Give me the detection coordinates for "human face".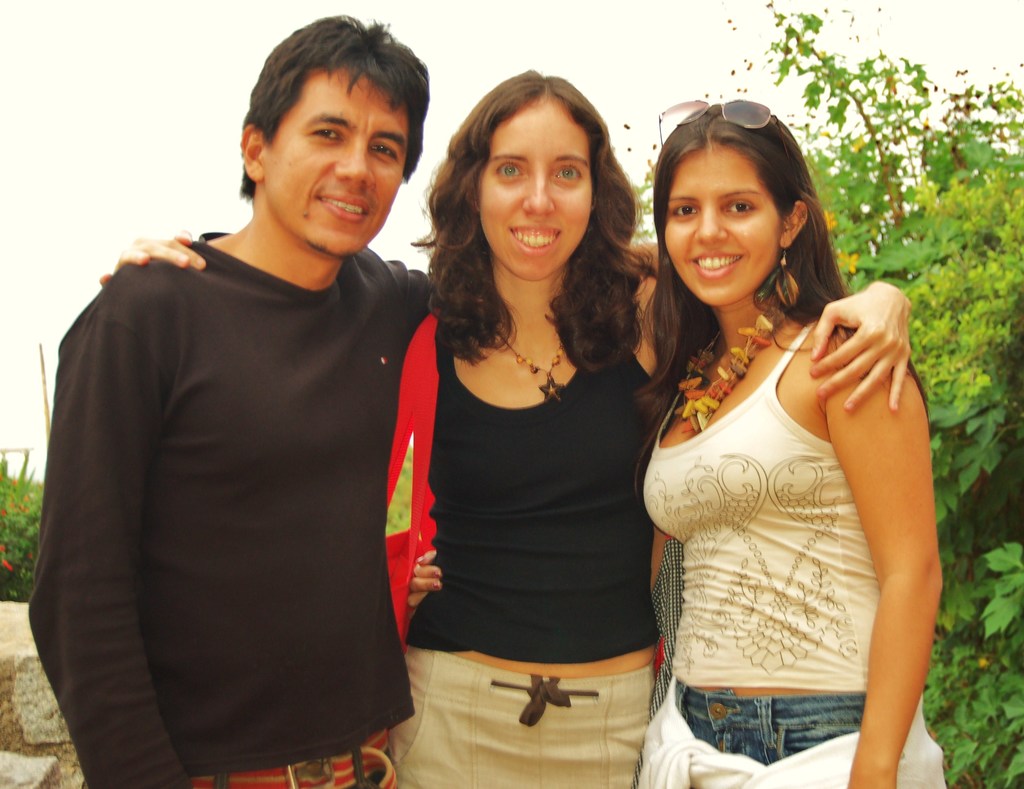
rect(657, 143, 784, 304).
